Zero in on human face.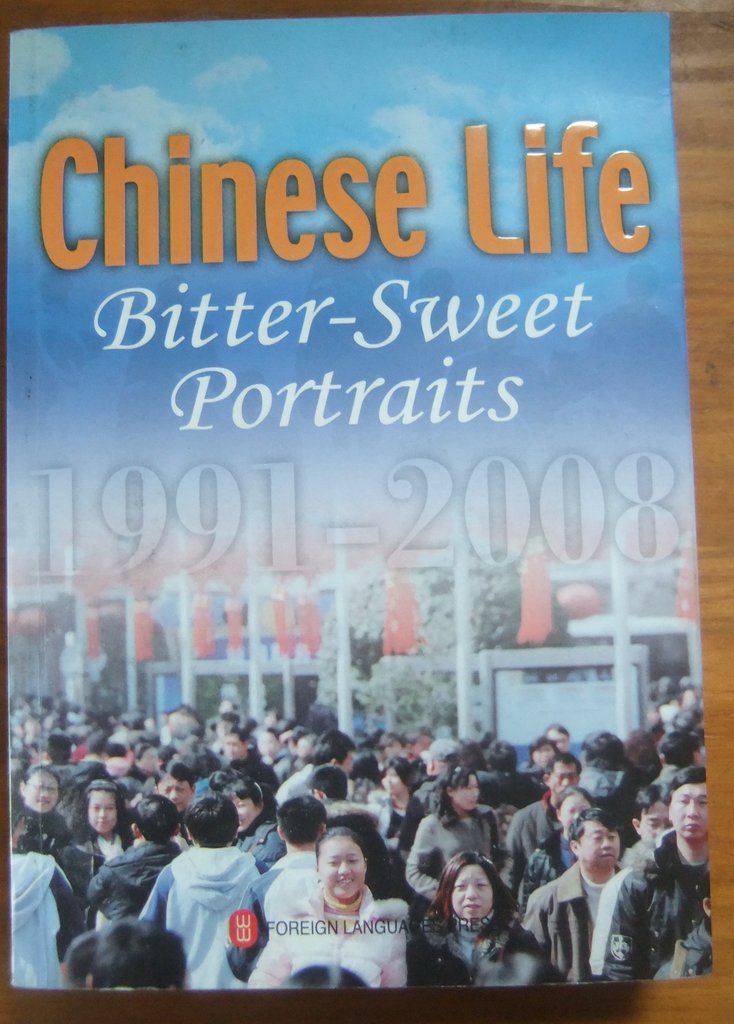
Zeroed in: 549/762/576/794.
